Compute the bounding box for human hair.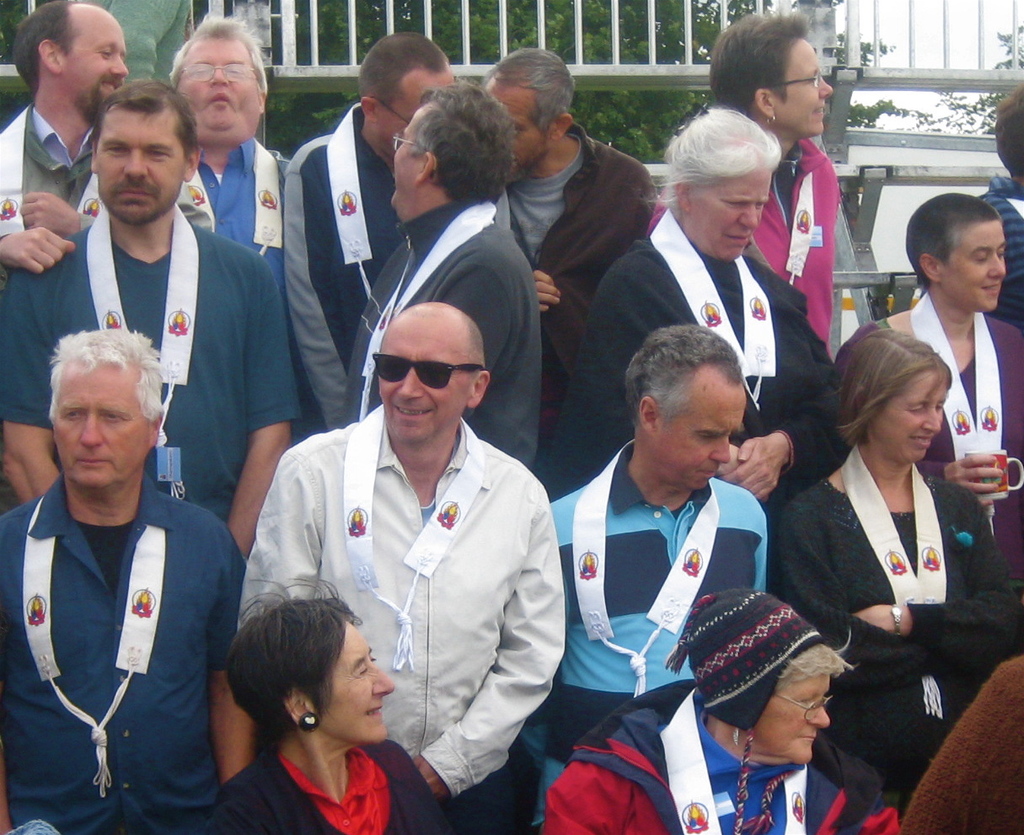
778:641:857:686.
